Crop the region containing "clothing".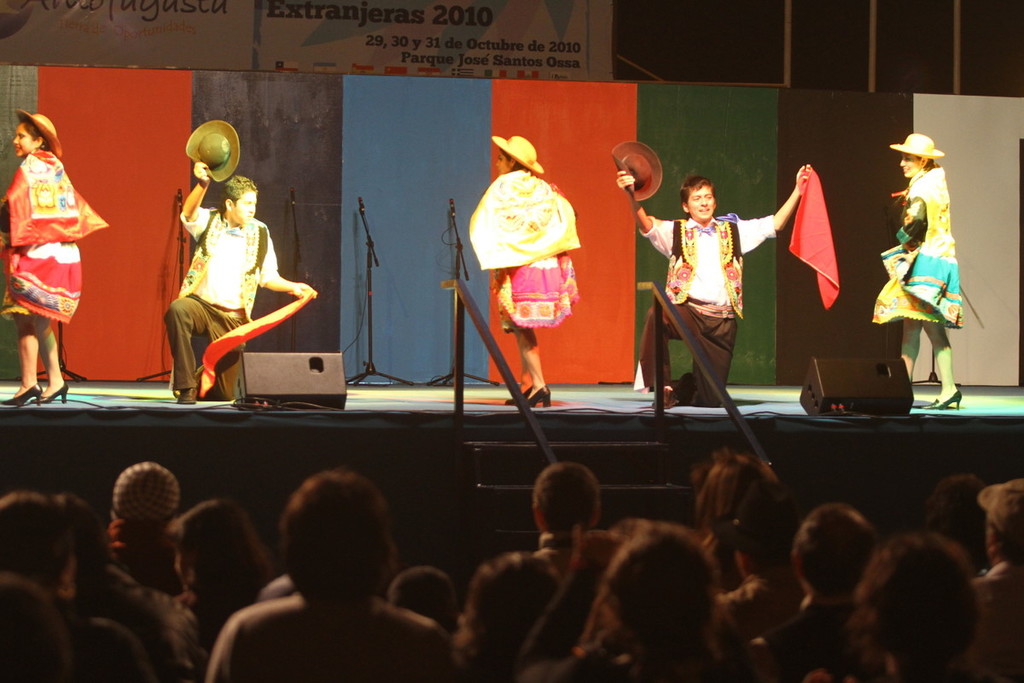
Crop region: pyautogui.locateOnScreen(164, 204, 276, 400).
